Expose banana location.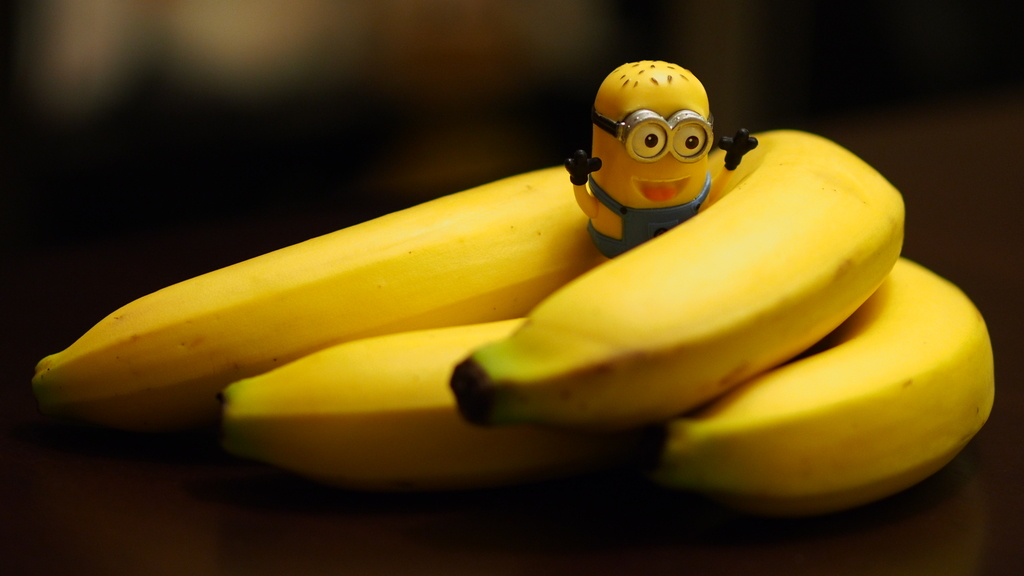
Exposed at BBox(221, 314, 612, 493).
